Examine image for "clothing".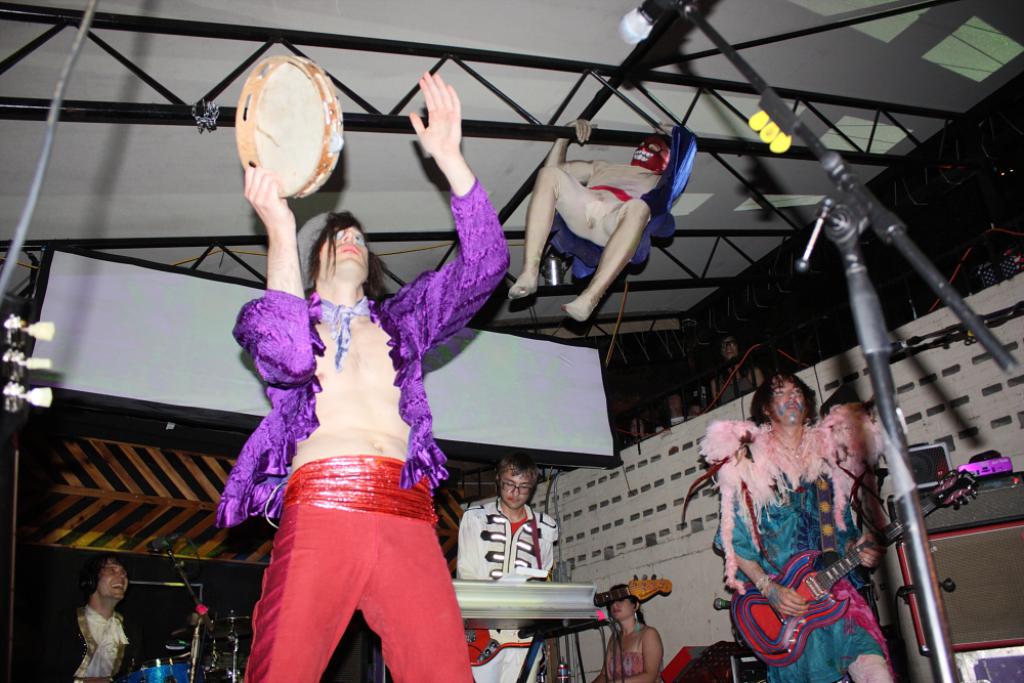
Examination result: locate(447, 498, 567, 675).
